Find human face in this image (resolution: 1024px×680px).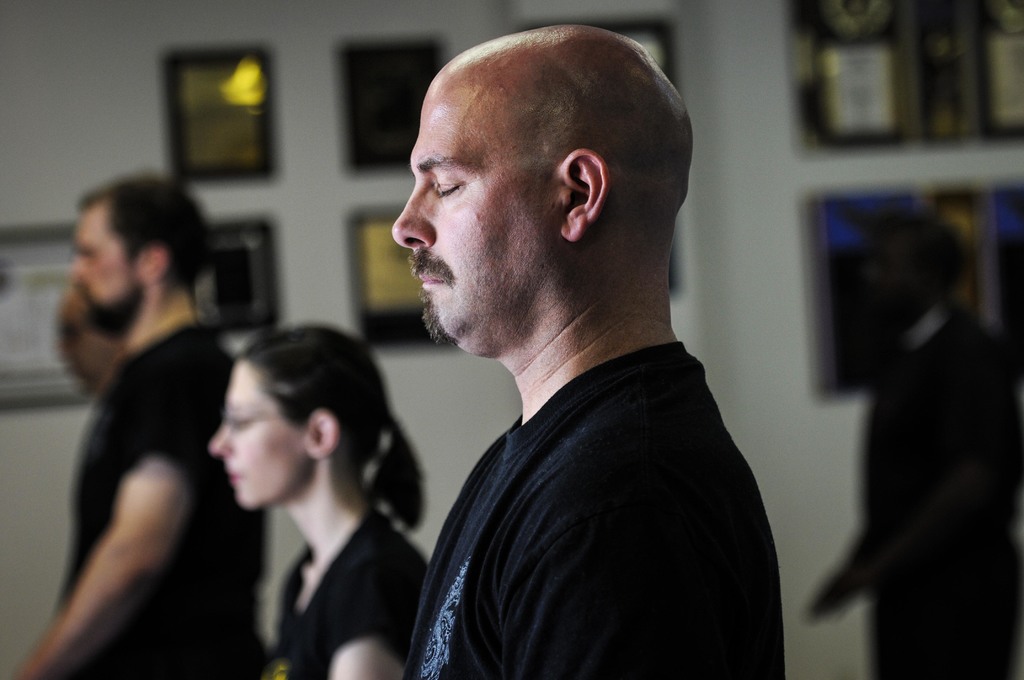
385, 80, 557, 346.
